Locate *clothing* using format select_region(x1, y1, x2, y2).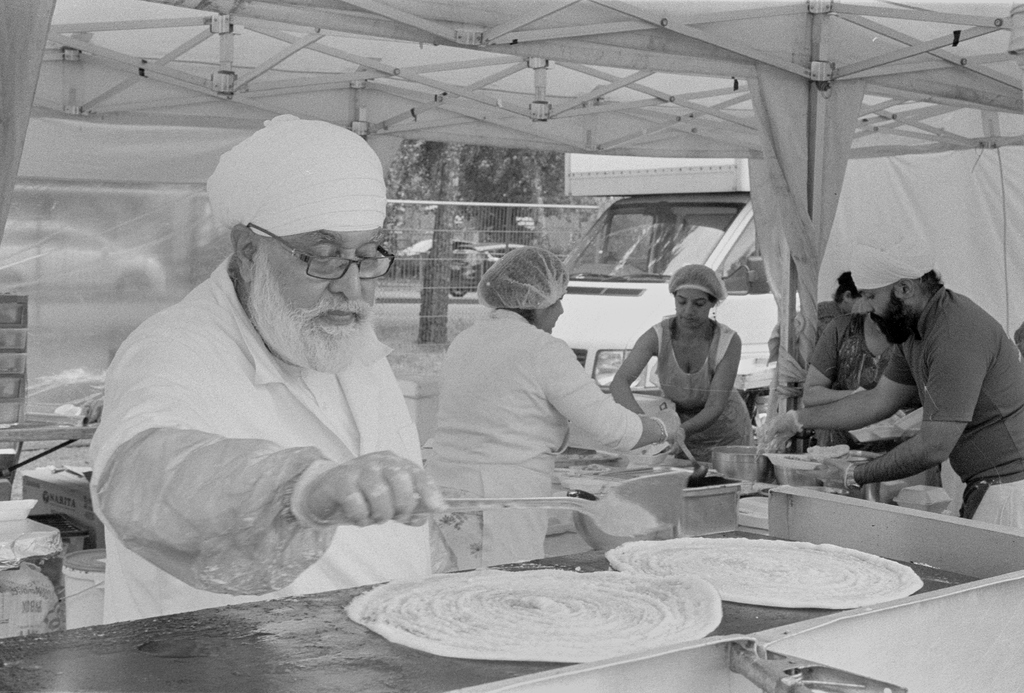
select_region(423, 289, 659, 585).
